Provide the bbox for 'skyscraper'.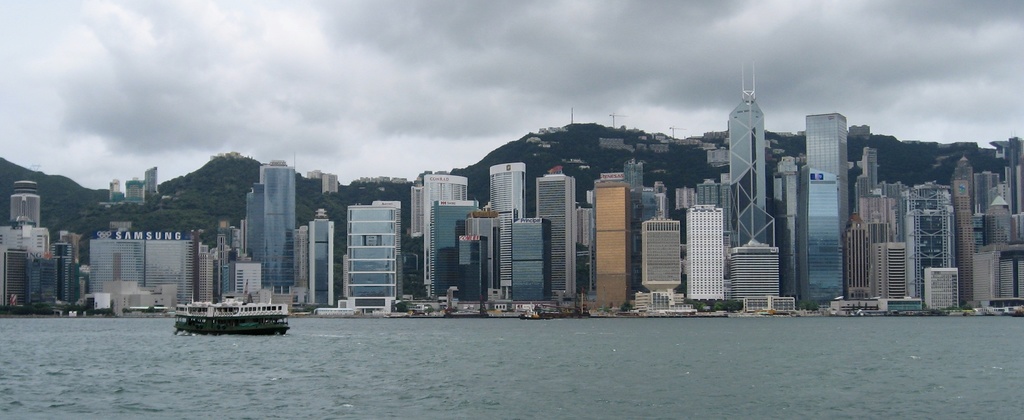
pyautogui.locateOnScreen(145, 161, 159, 194).
